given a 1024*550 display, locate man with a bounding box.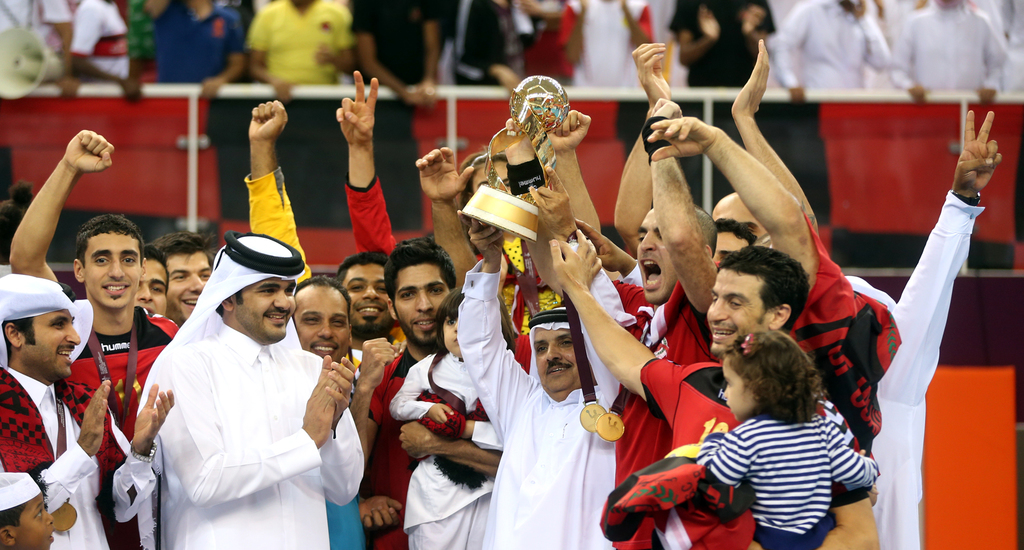
Located: 3, 130, 173, 314.
